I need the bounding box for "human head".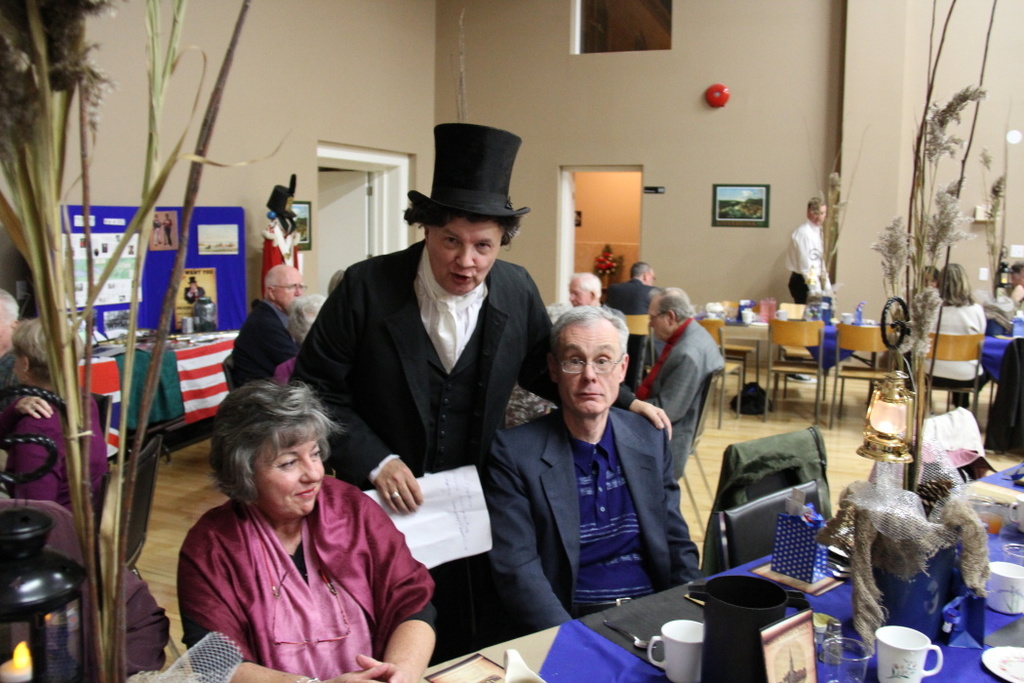
Here it is: box(943, 262, 971, 299).
